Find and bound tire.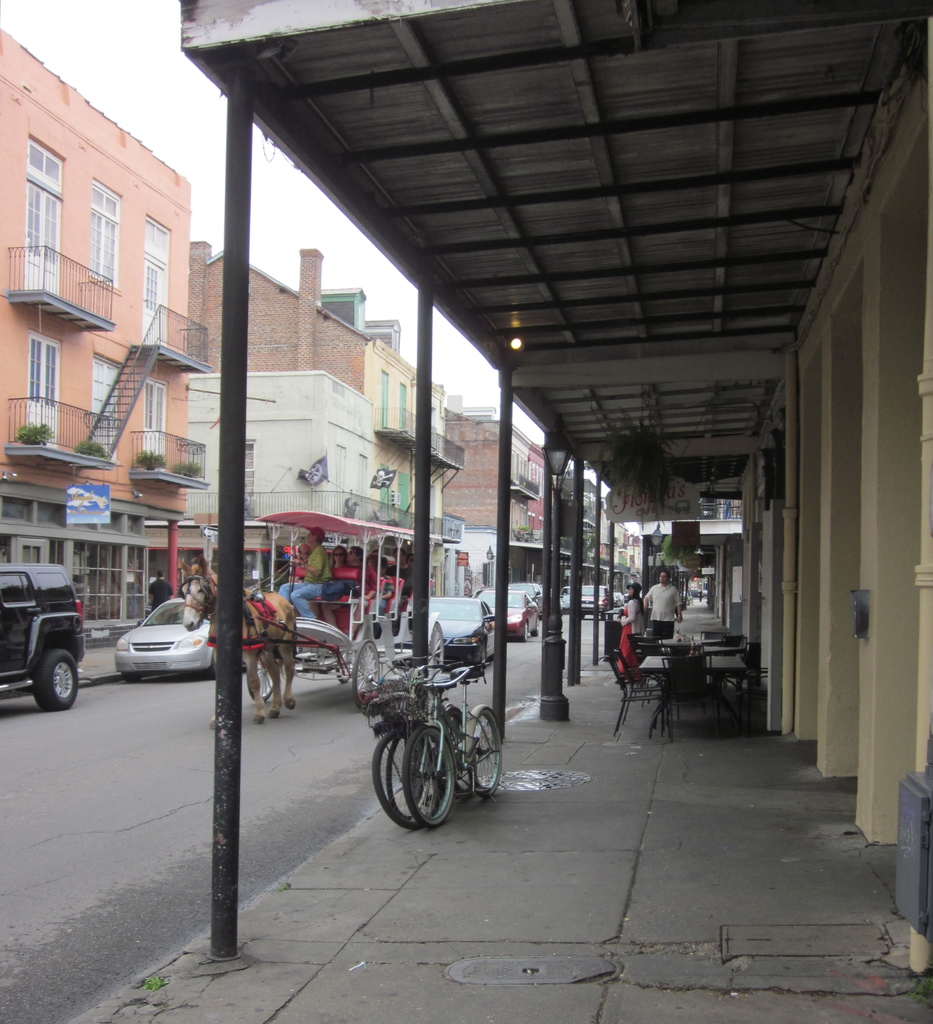
Bound: select_region(375, 722, 426, 827).
